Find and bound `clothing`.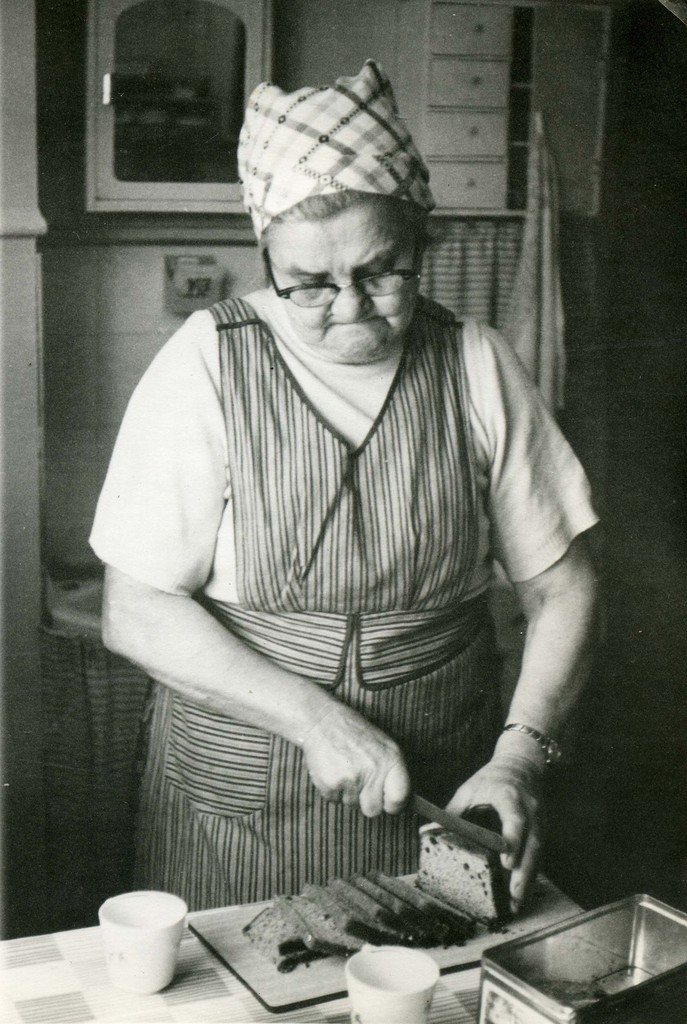
Bound: [x1=76, y1=241, x2=497, y2=864].
